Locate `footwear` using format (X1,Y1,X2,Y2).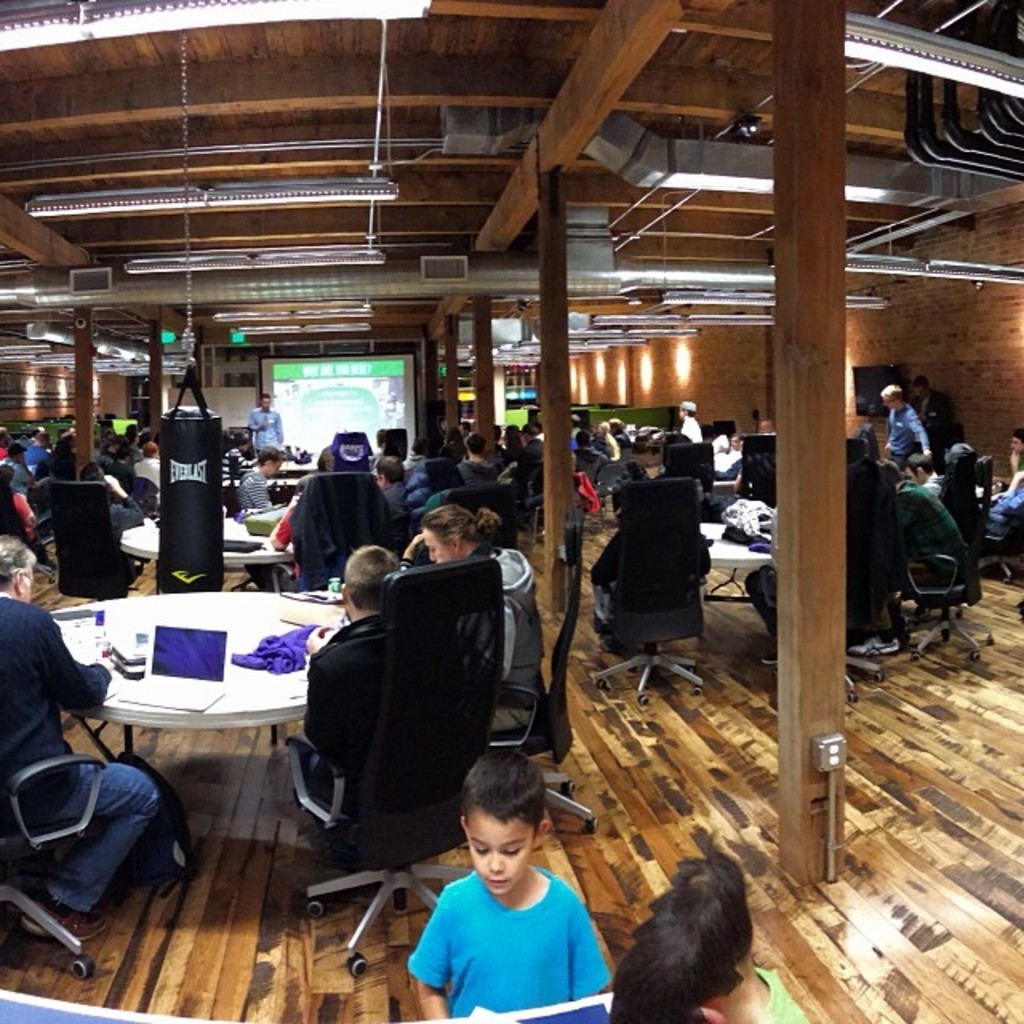
(762,650,784,666).
